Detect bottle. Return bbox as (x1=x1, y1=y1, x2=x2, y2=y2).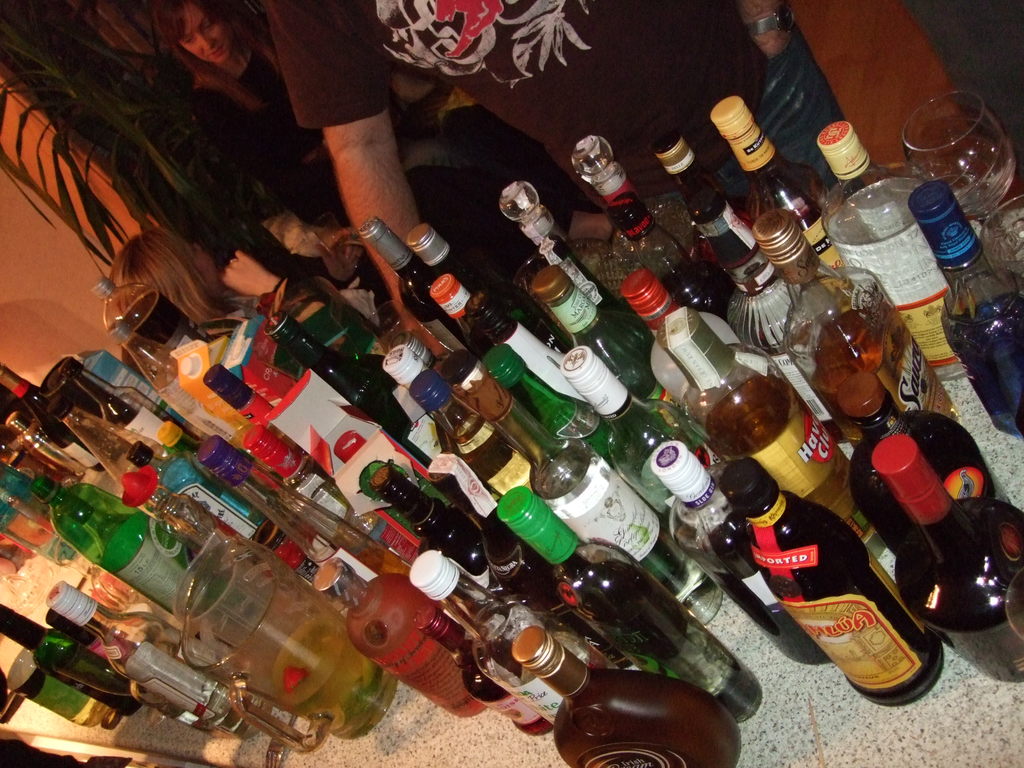
(x1=652, y1=302, x2=883, y2=545).
